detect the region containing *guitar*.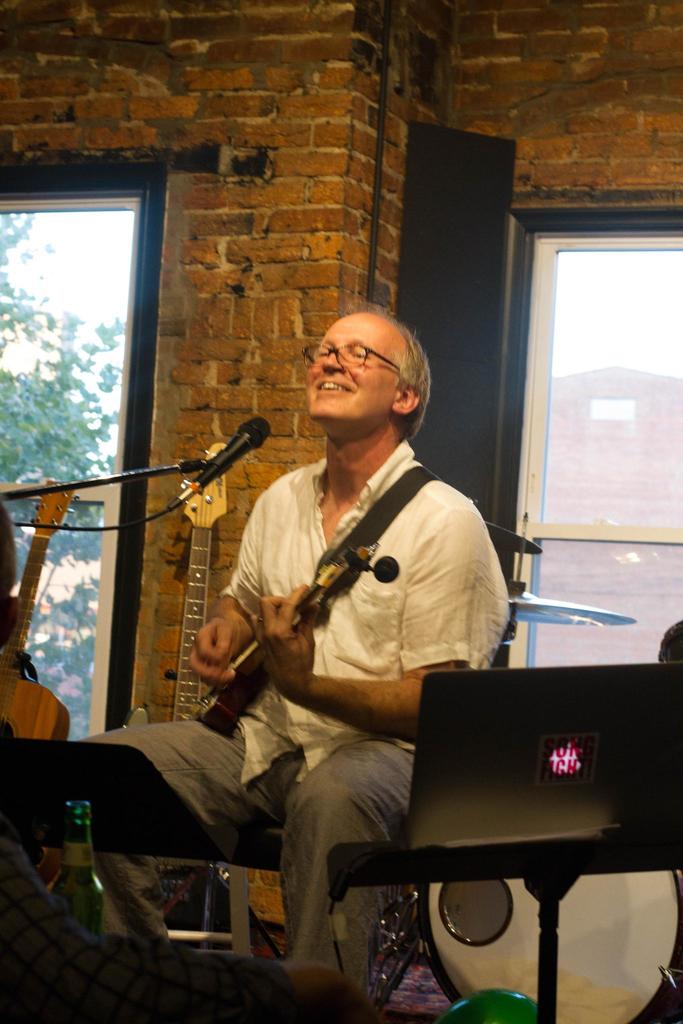
bbox=[197, 508, 402, 730].
